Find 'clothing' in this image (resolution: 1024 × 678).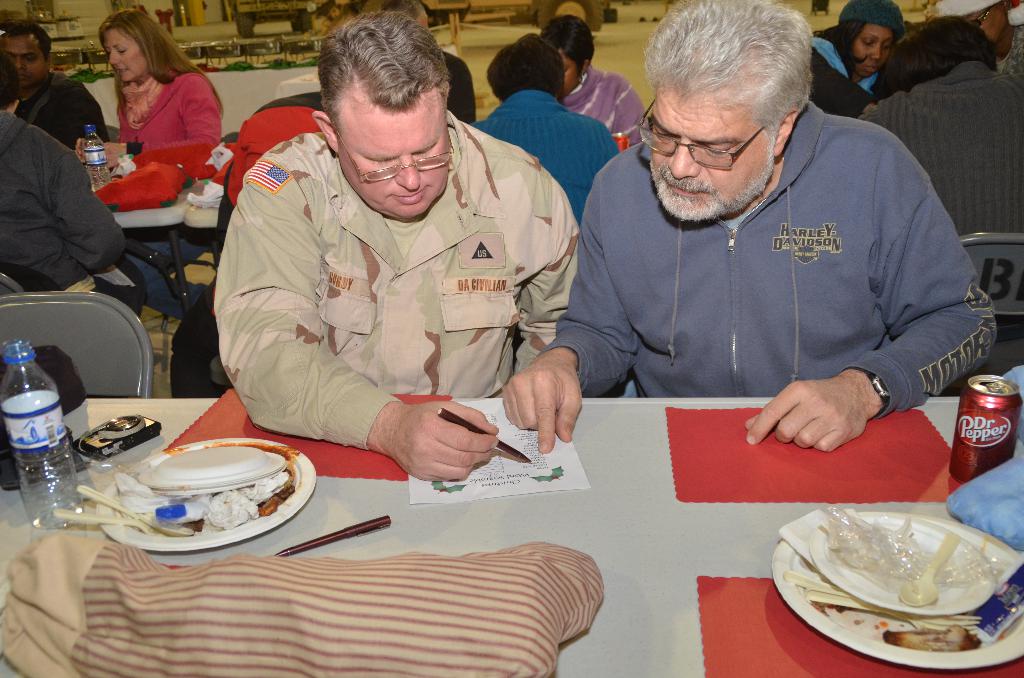
{"left": 116, "top": 70, "right": 225, "bottom": 170}.
